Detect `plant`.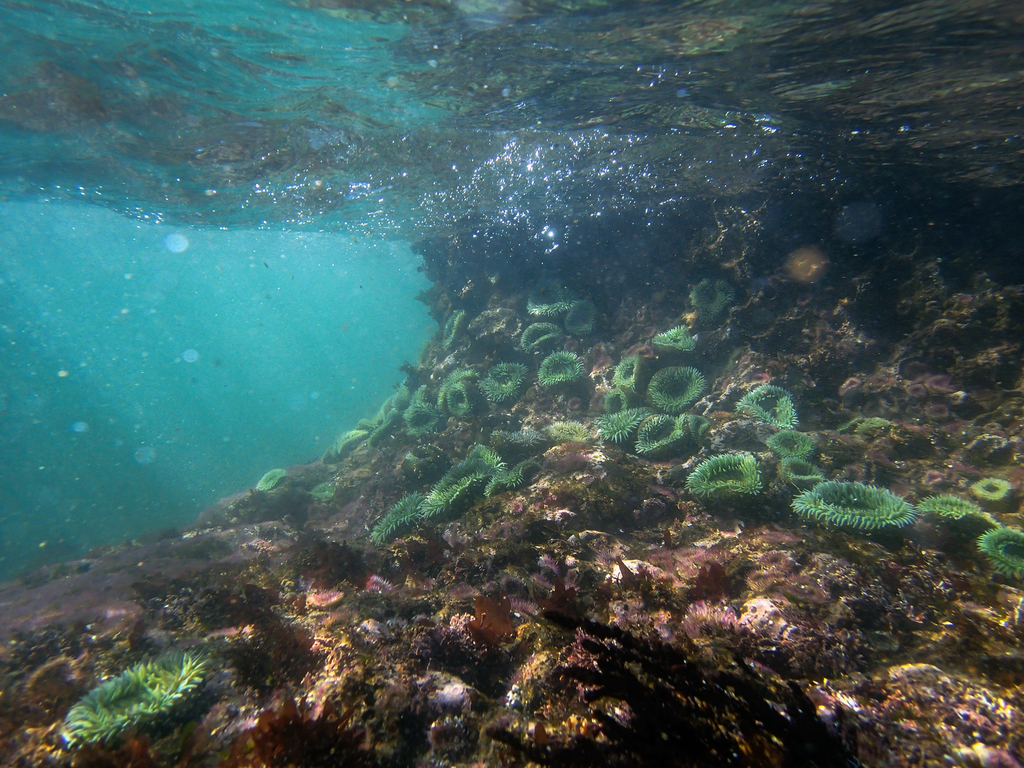
Detected at 780:459:825:502.
